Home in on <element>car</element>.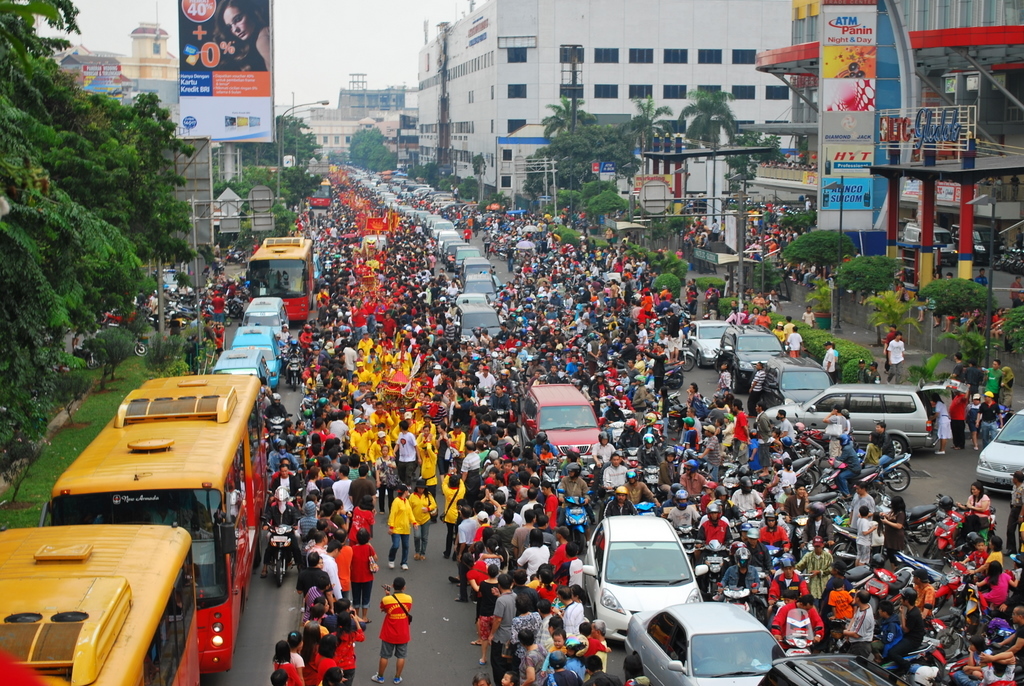
Homed in at [x1=760, y1=656, x2=903, y2=684].
